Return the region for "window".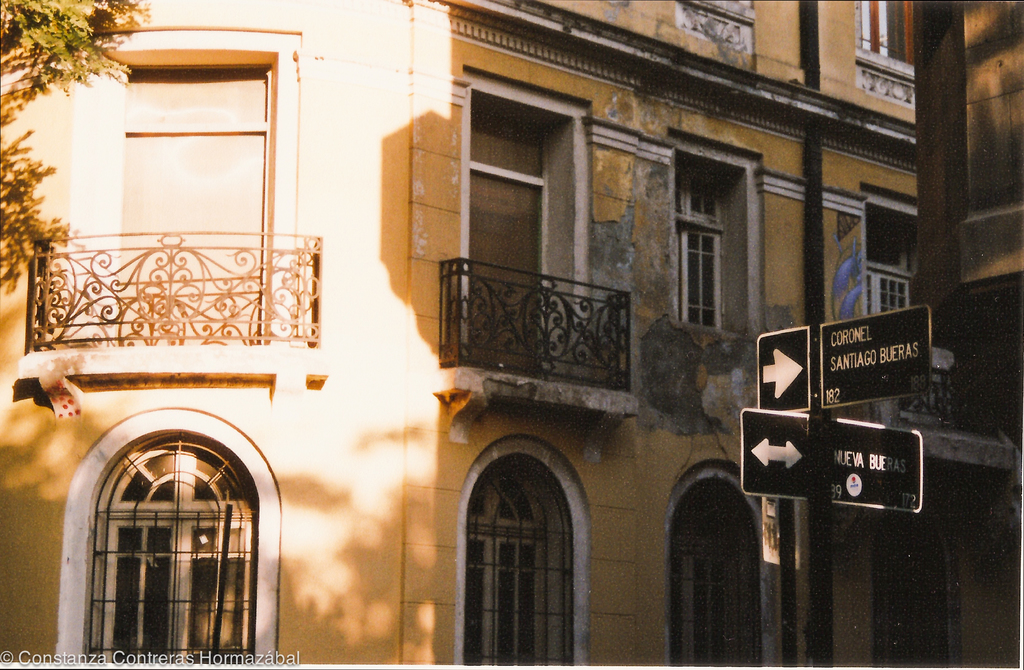
x1=456 y1=438 x2=588 y2=669.
